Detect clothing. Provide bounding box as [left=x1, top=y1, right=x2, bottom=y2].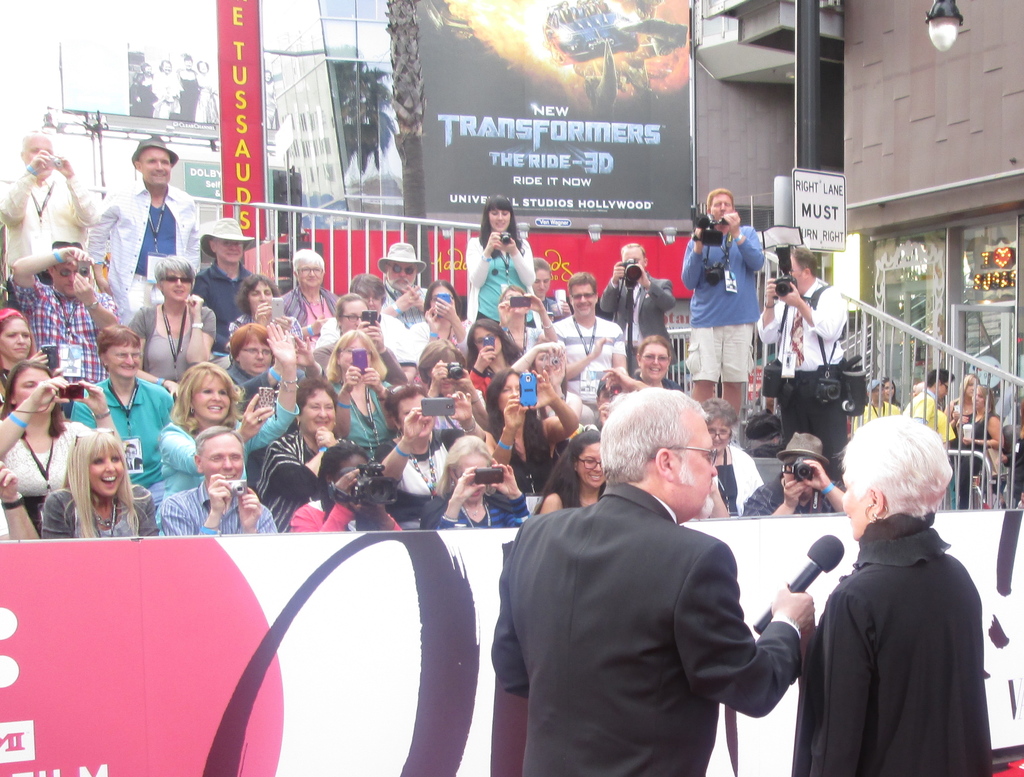
[left=956, top=414, right=992, bottom=490].
